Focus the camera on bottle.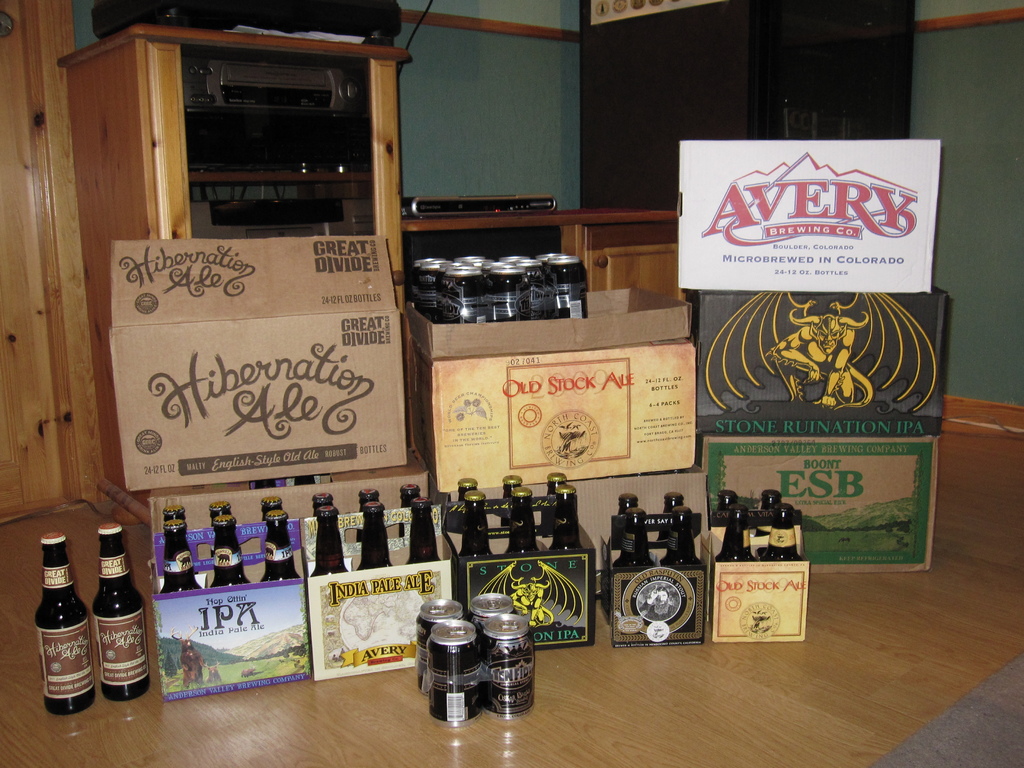
Focus region: (86,527,148,703).
